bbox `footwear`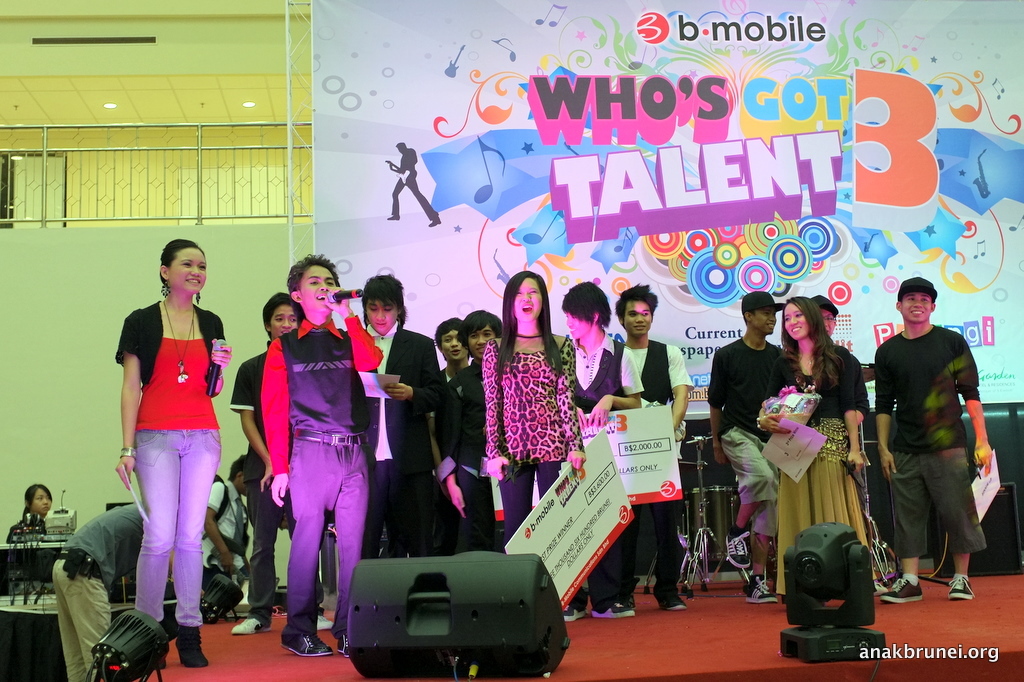
(274,623,336,660)
